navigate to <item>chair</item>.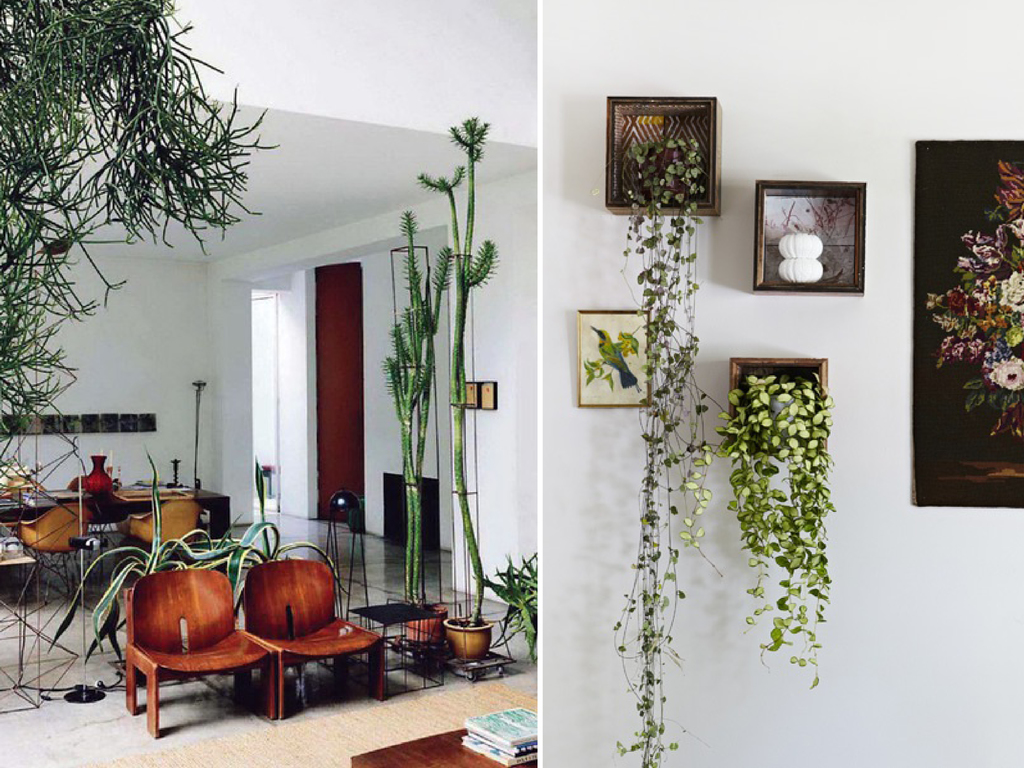
Navigation target: x1=243 y1=558 x2=385 y2=717.
